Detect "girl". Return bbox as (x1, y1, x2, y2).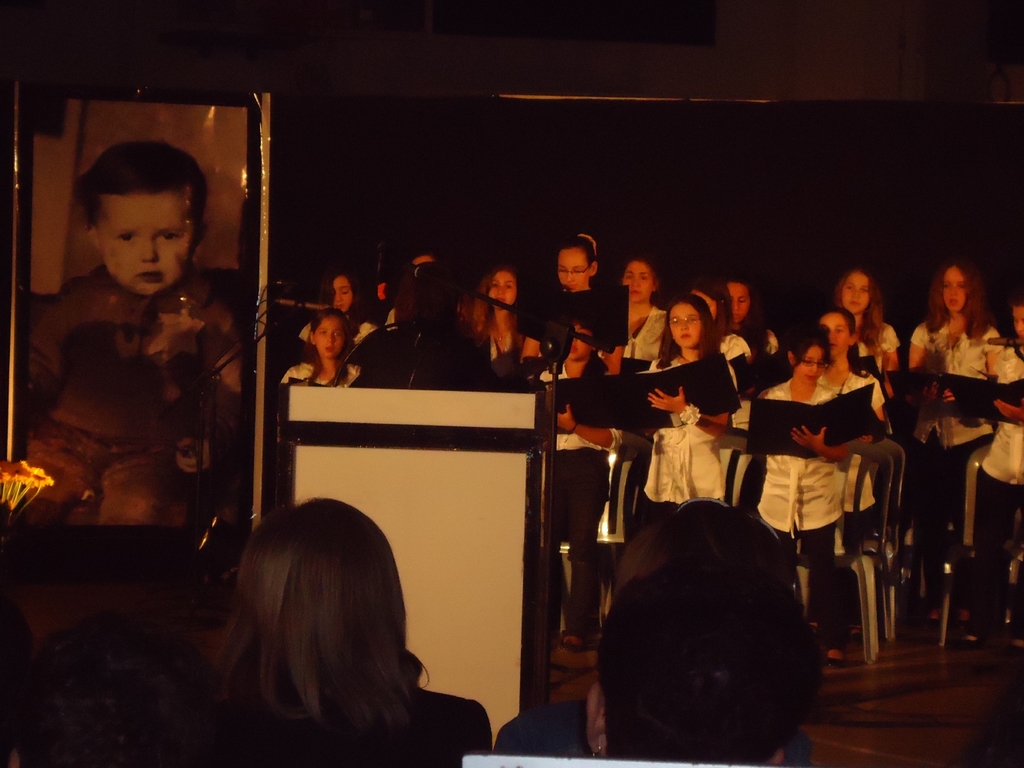
(617, 254, 668, 366).
